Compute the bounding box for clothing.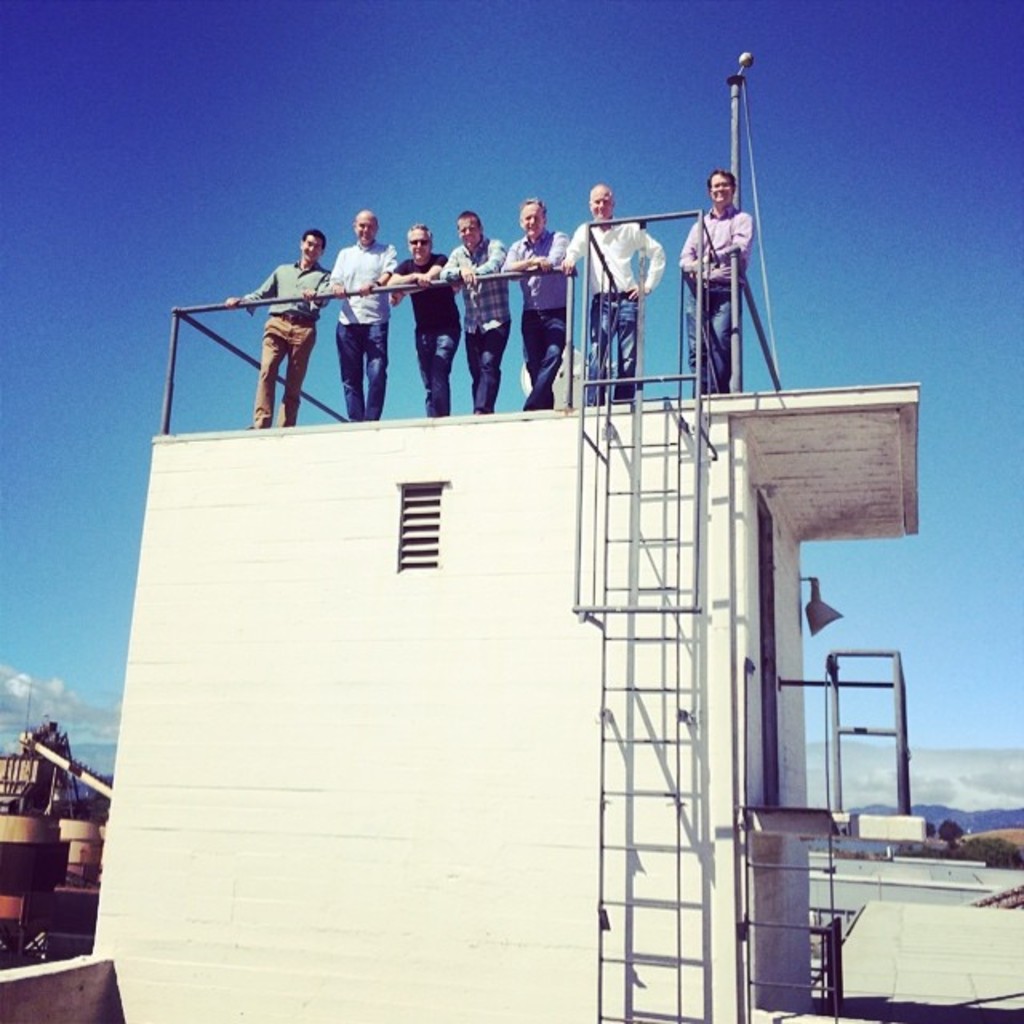
locate(443, 237, 510, 416).
